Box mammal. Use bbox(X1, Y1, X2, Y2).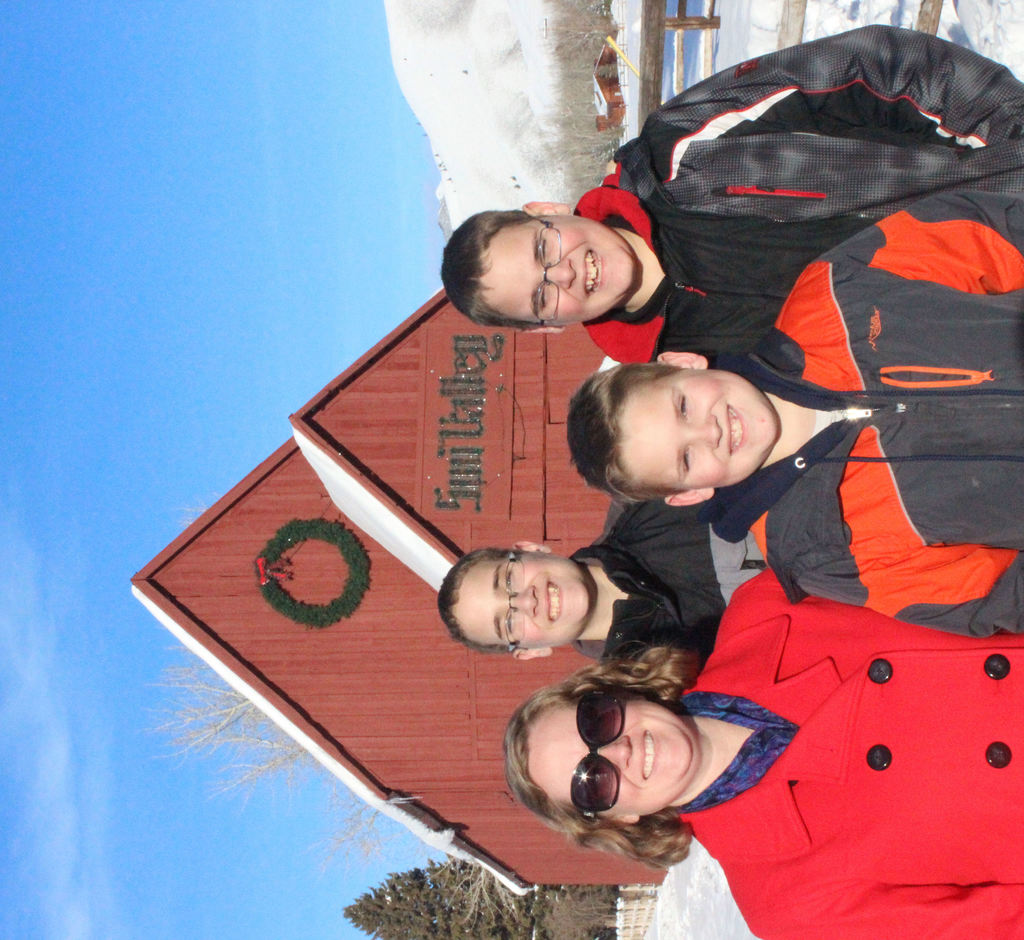
bbox(502, 560, 1023, 939).
